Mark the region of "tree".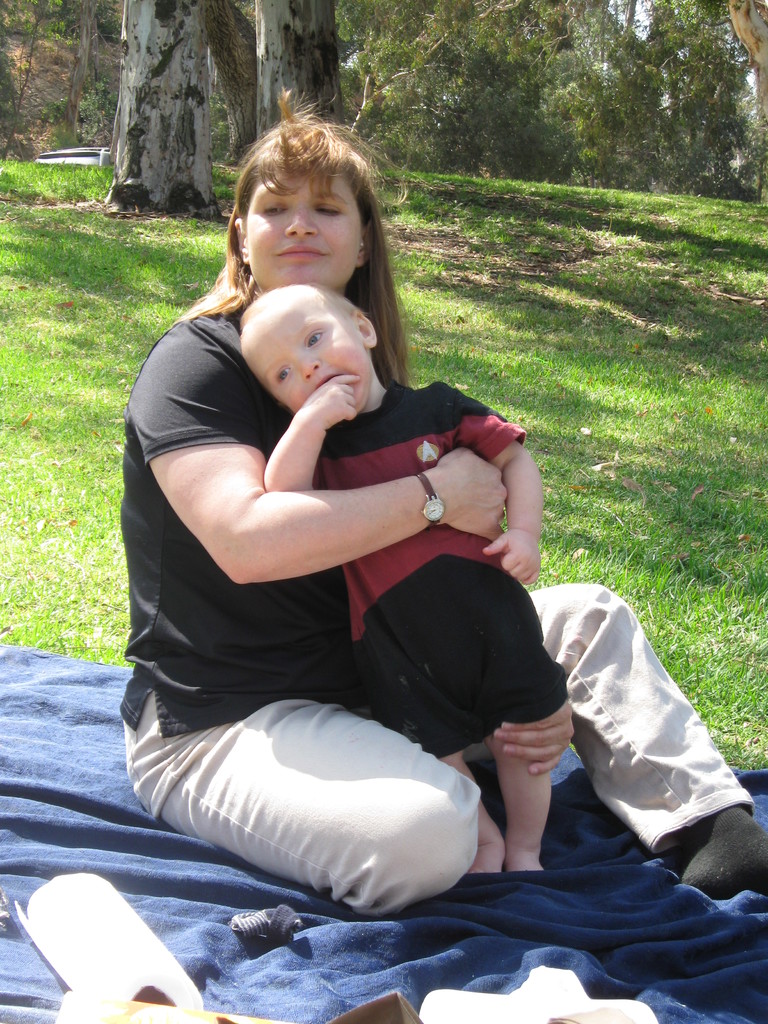
Region: l=195, t=0, r=266, b=157.
